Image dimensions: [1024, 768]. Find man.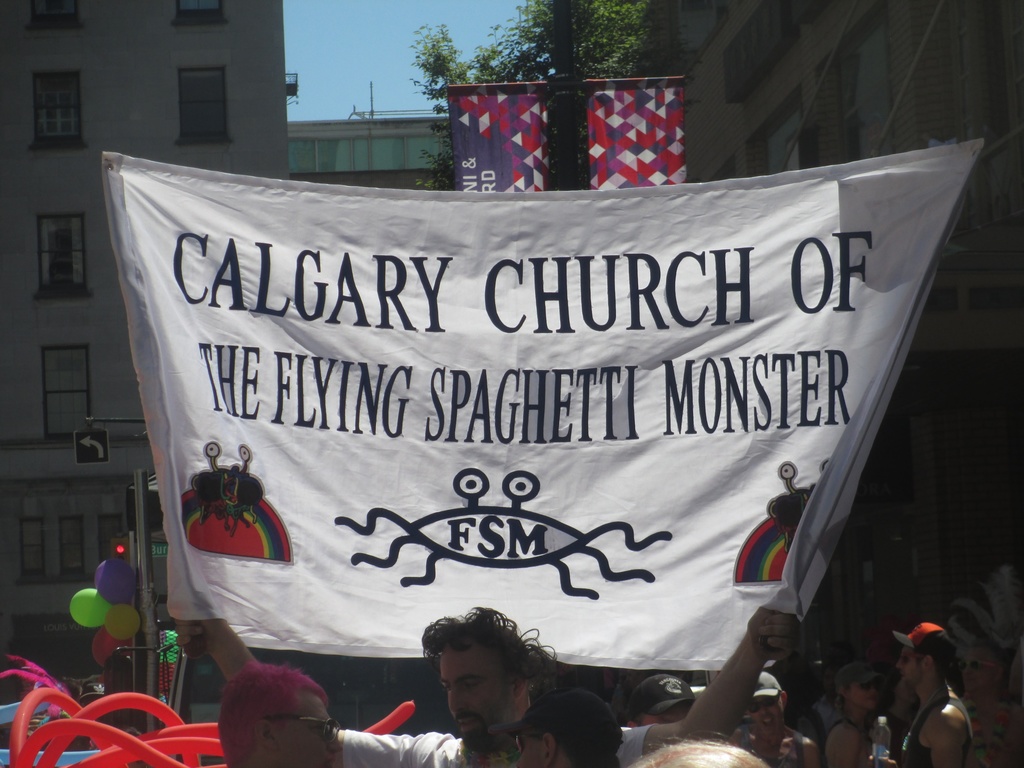
[960,645,1016,767].
